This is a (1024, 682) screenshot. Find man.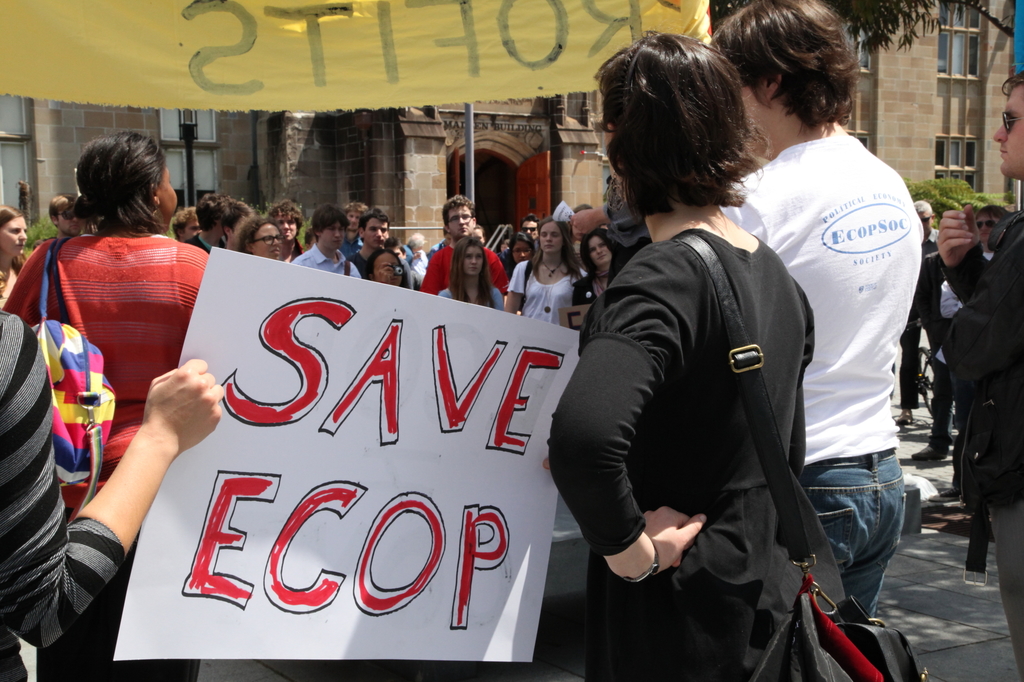
Bounding box: locate(931, 63, 1023, 681).
